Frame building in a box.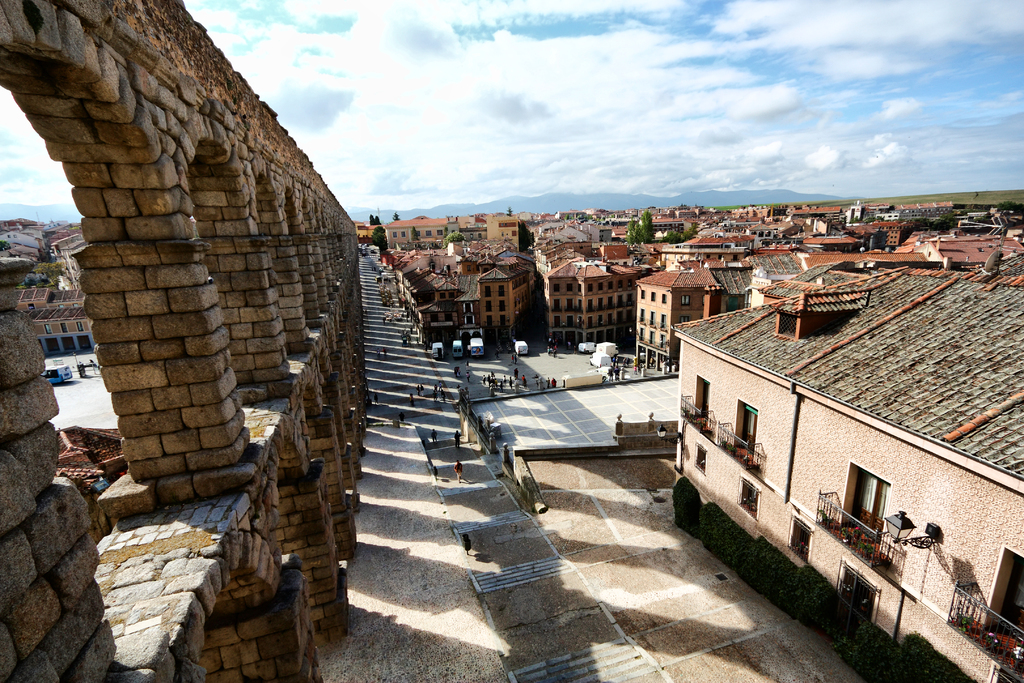
2,288,81,356.
